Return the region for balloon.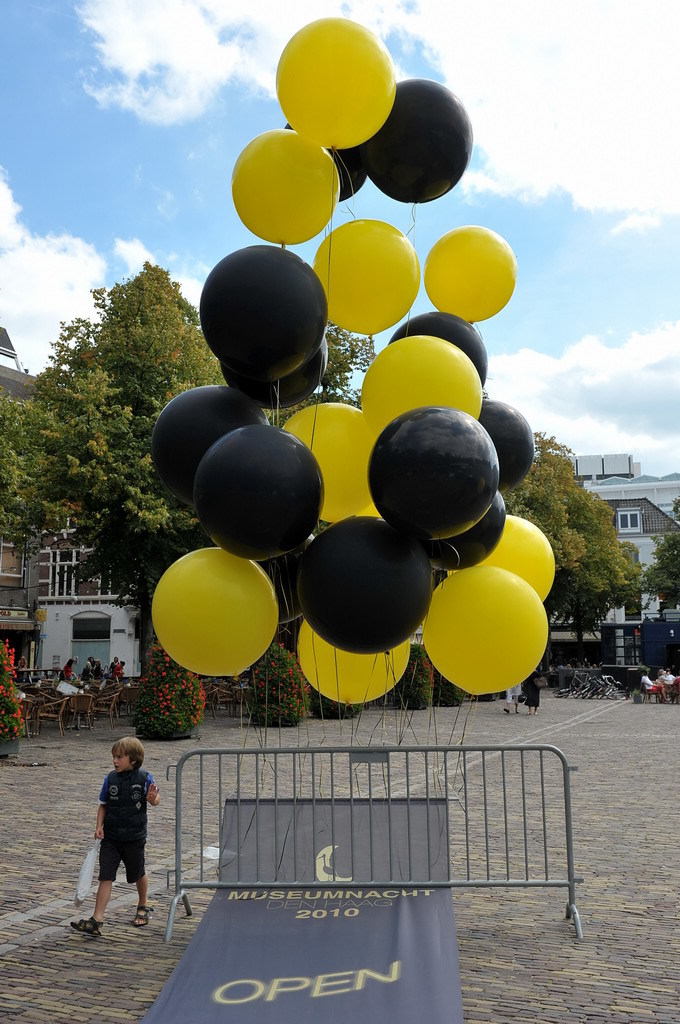
{"x1": 310, "y1": 214, "x2": 419, "y2": 335}.
